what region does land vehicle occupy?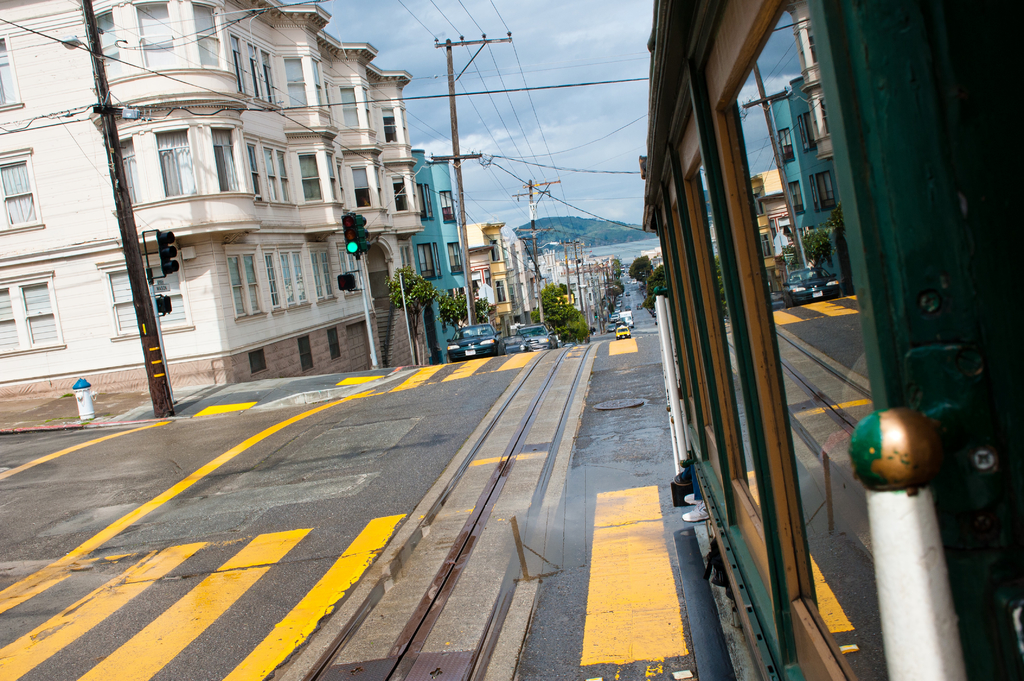
box=[623, 290, 630, 298].
